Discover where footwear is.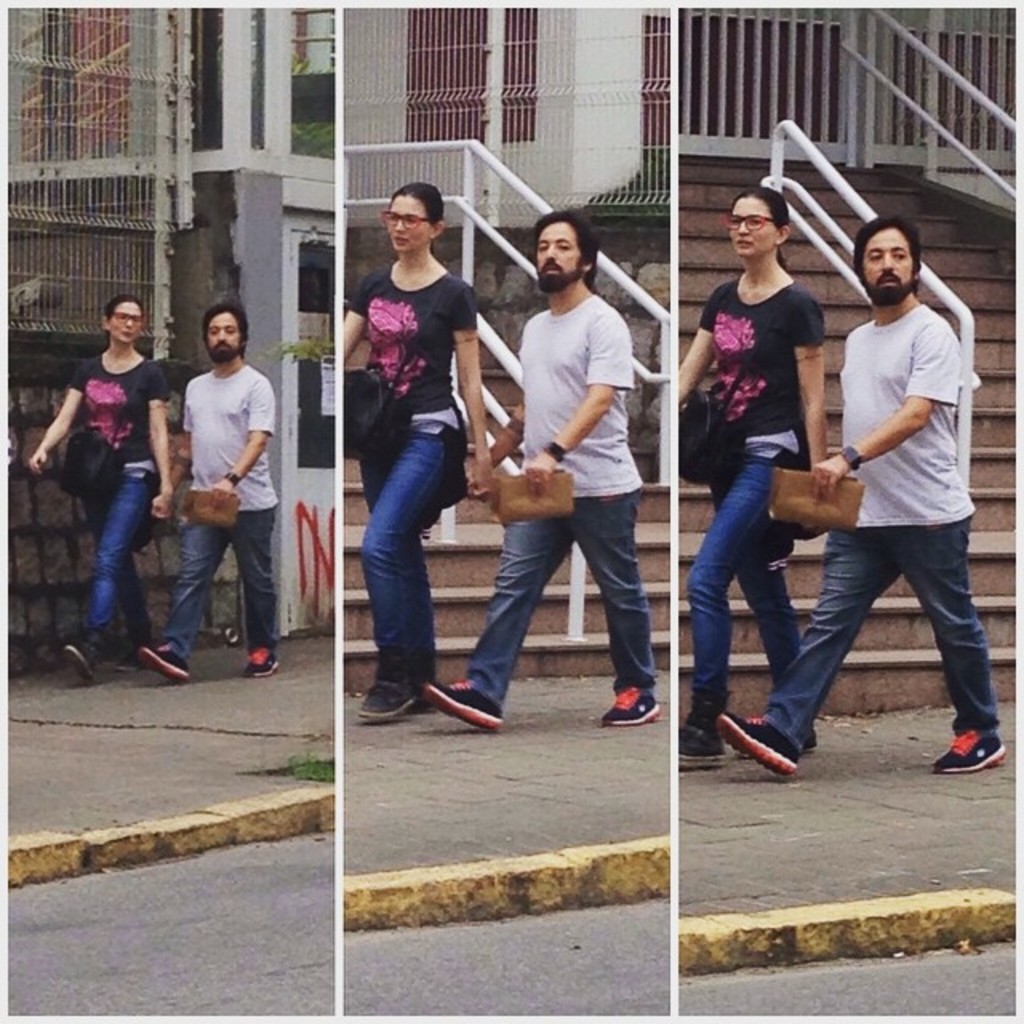
Discovered at box(606, 680, 661, 739).
